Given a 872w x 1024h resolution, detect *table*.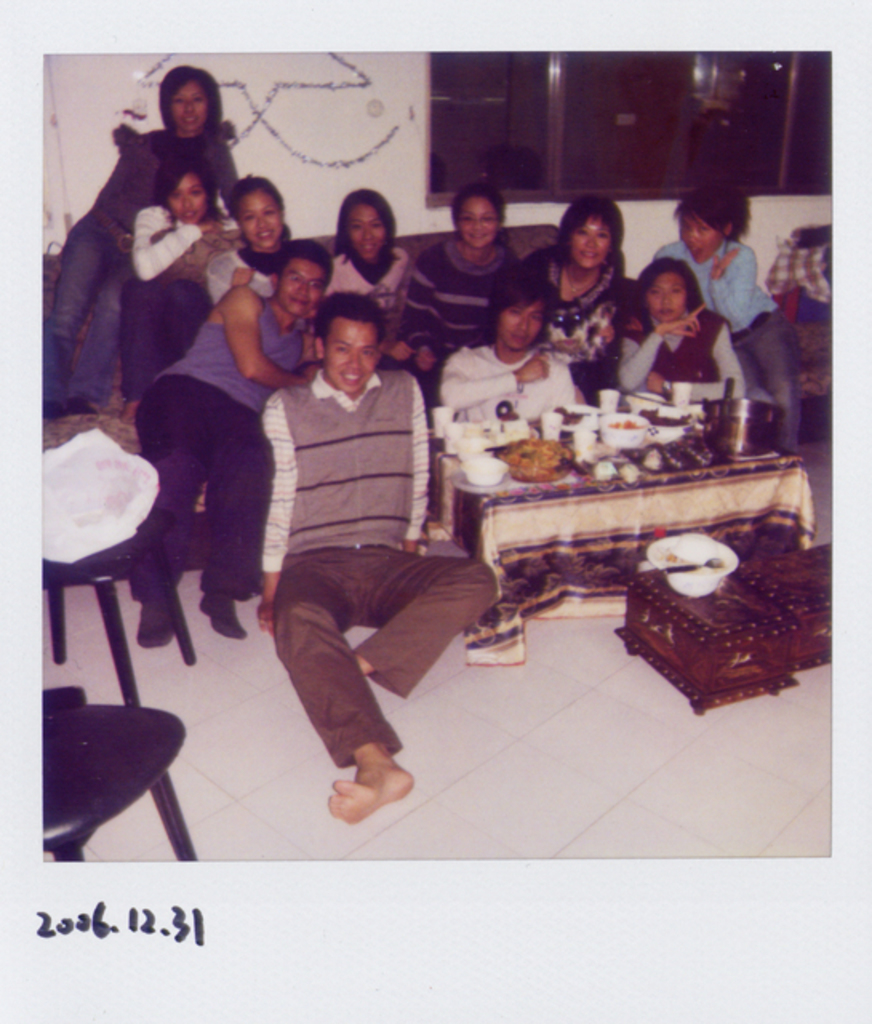
{"x1": 32, "y1": 507, "x2": 206, "y2": 702}.
